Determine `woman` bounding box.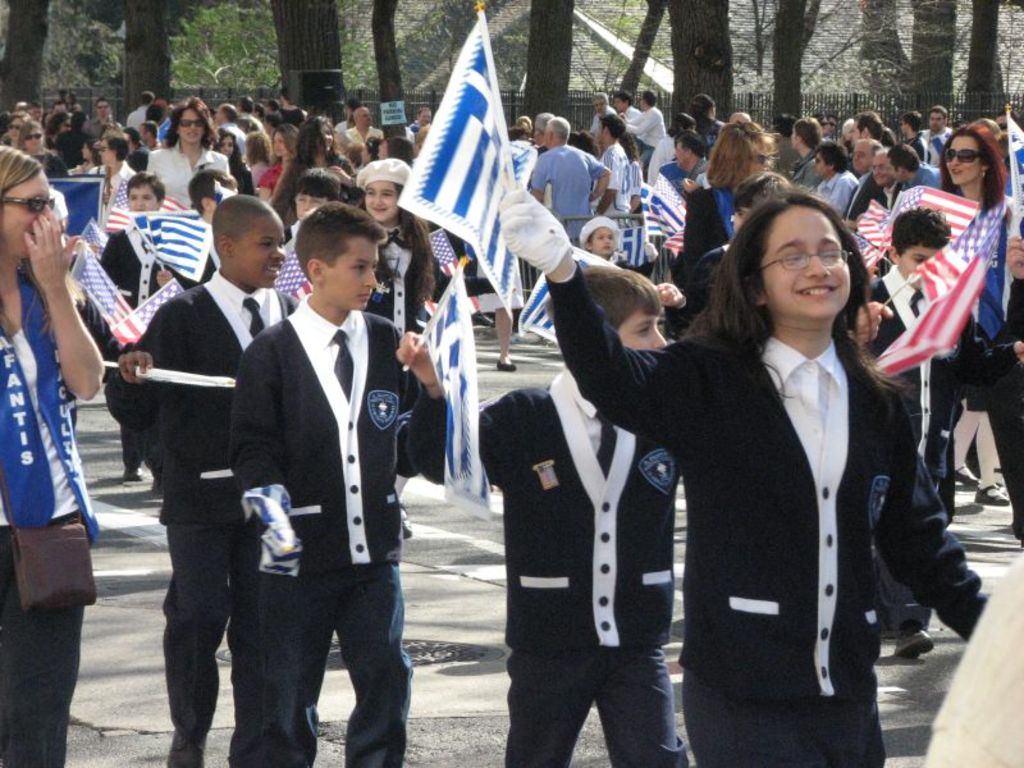
Determined: box(705, 123, 778, 247).
